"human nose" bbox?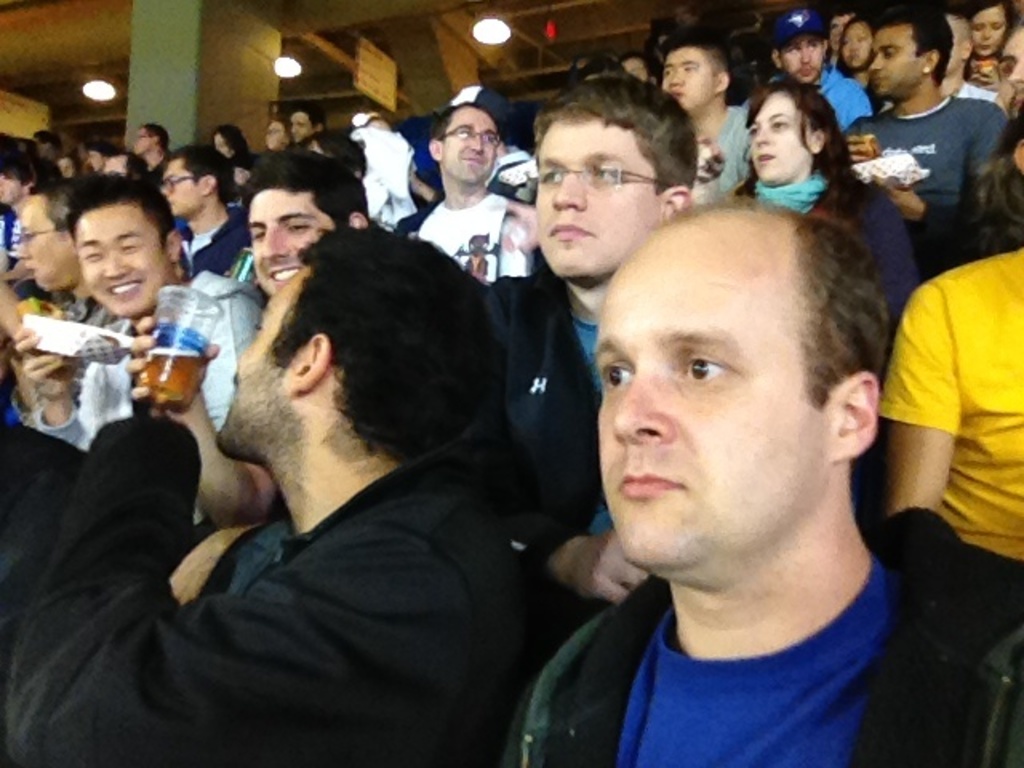
[1005, 56, 1021, 78]
